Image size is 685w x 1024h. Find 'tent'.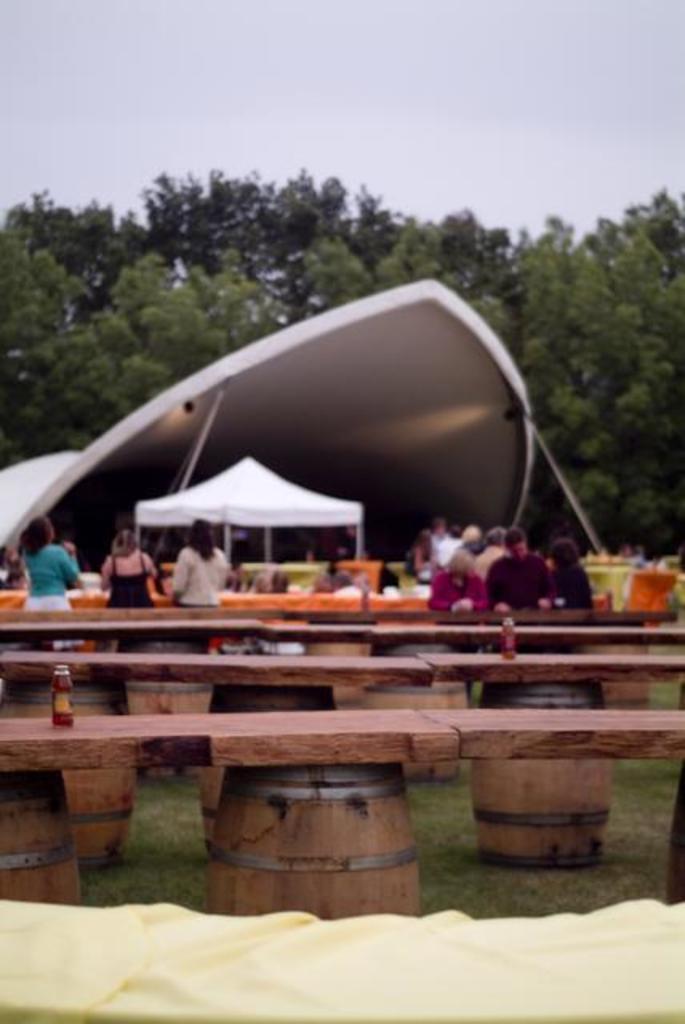
bbox(138, 459, 367, 557).
